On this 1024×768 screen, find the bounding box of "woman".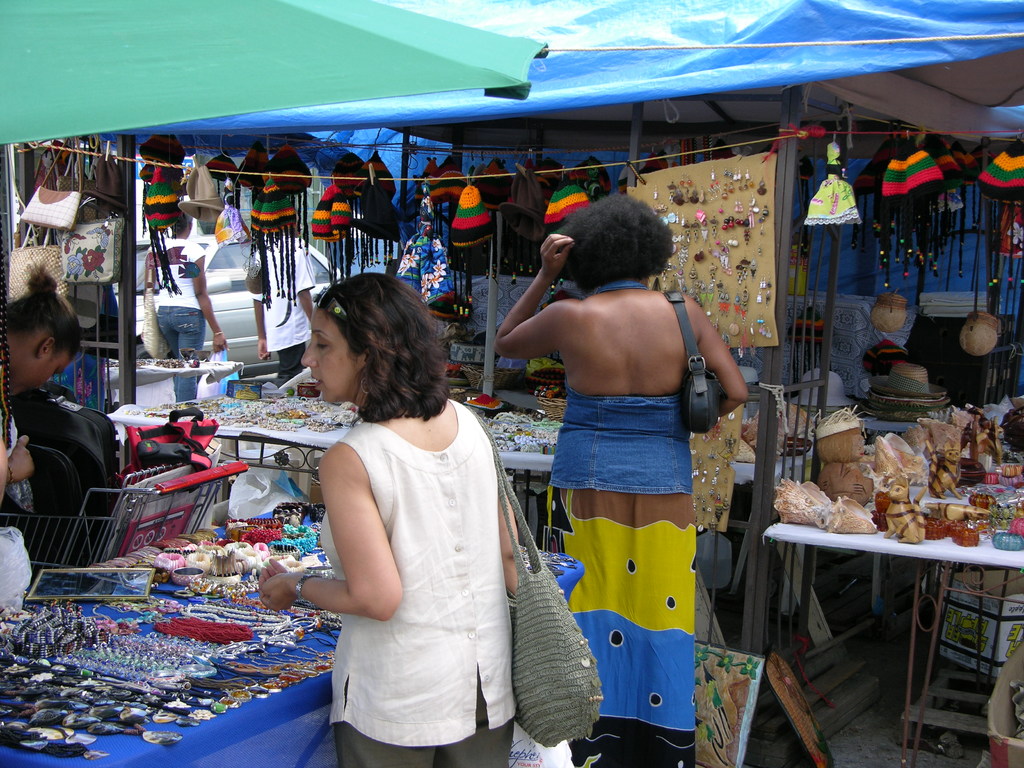
Bounding box: (0, 262, 89, 523).
